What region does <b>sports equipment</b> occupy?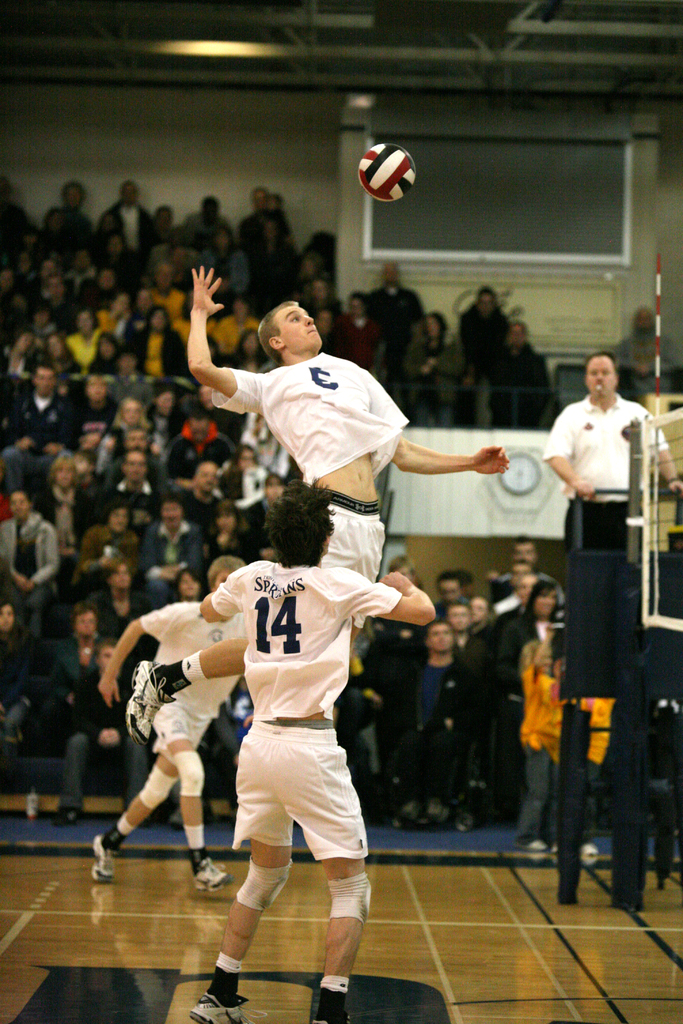
bbox=[356, 140, 419, 205].
